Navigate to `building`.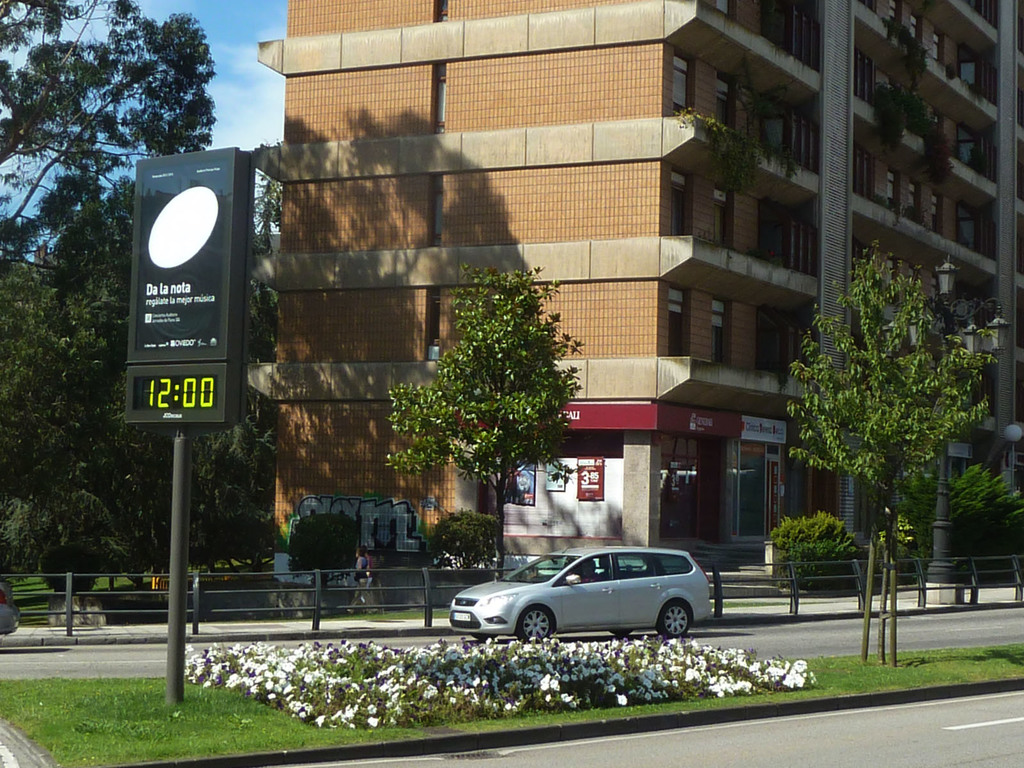
Navigation target: x1=241, y1=232, x2=280, y2=401.
